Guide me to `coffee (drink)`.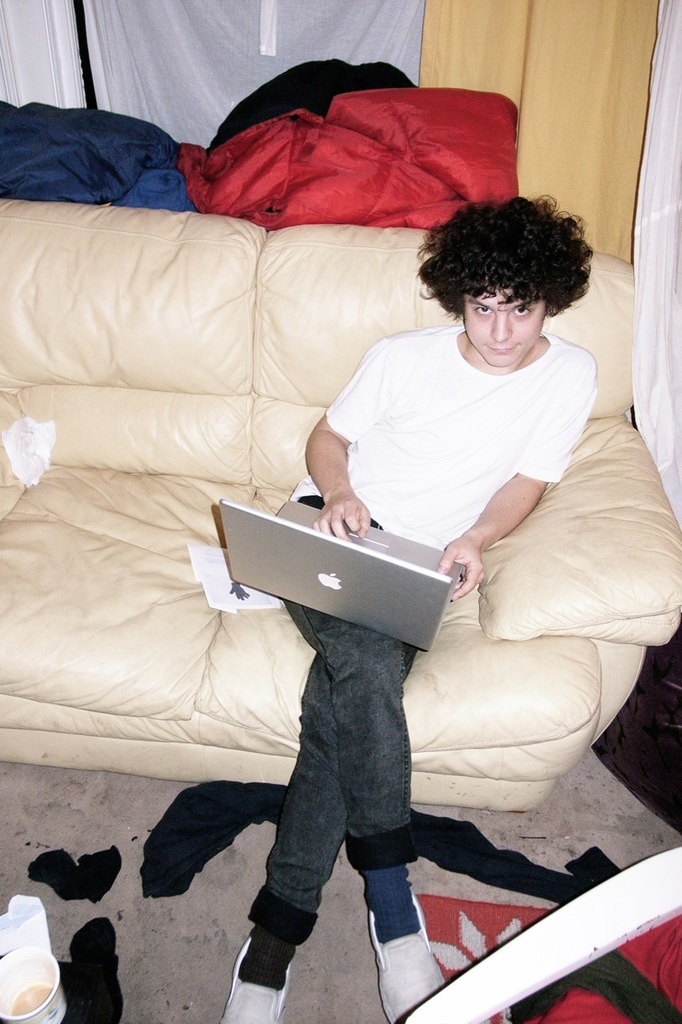
Guidance: (7, 978, 46, 1014).
